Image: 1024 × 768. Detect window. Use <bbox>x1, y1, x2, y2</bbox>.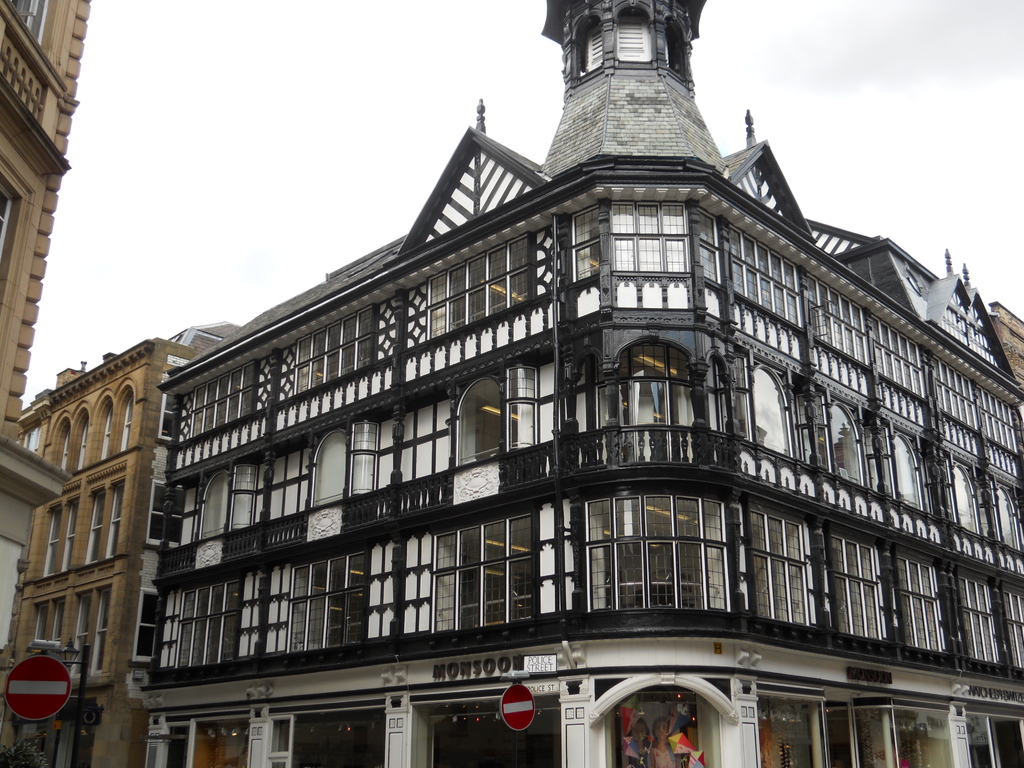
<bbox>1006, 589, 1023, 669</bbox>.
